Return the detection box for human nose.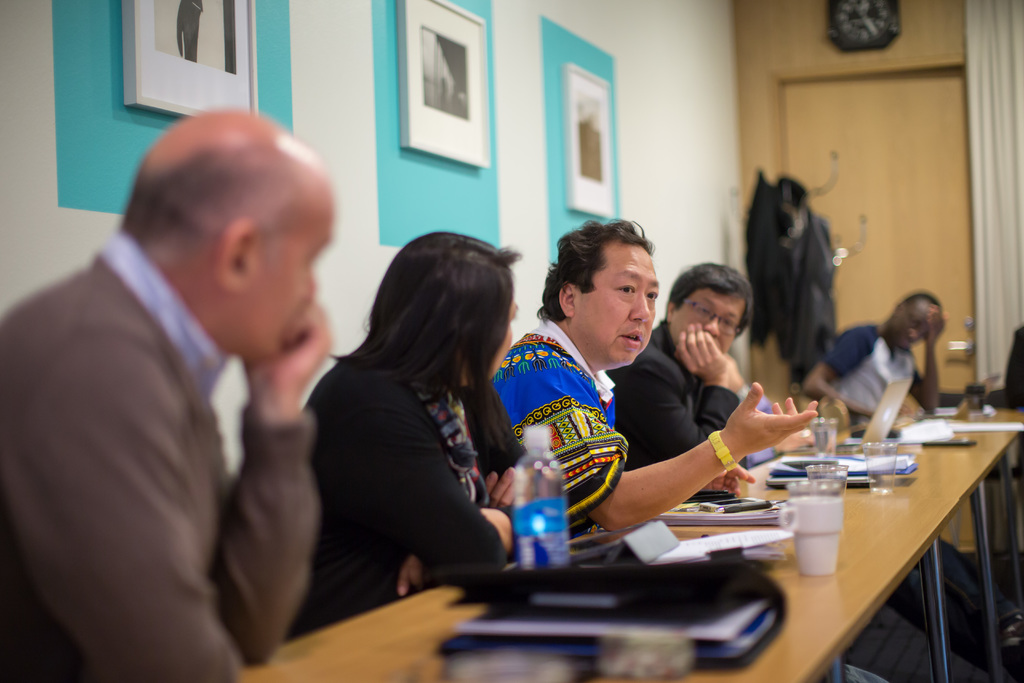
bbox(628, 293, 652, 320).
